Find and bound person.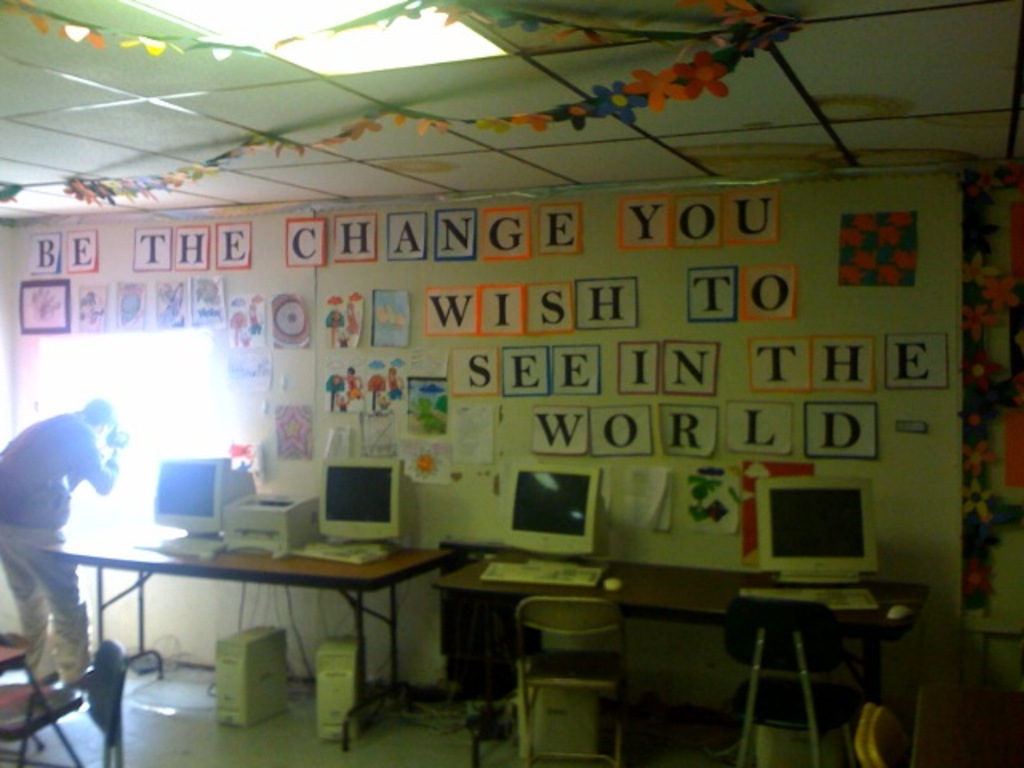
Bound: {"x1": 0, "y1": 384, "x2": 131, "y2": 698}.
